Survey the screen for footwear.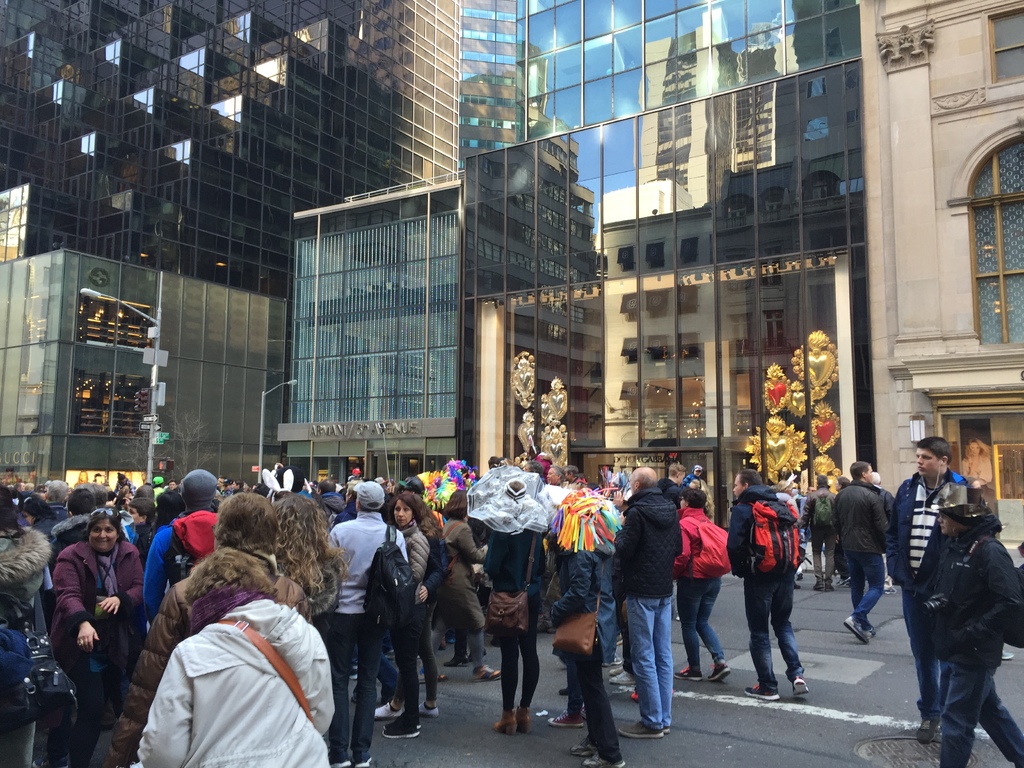
Survey found: crop(601, 653, 618, 667).
